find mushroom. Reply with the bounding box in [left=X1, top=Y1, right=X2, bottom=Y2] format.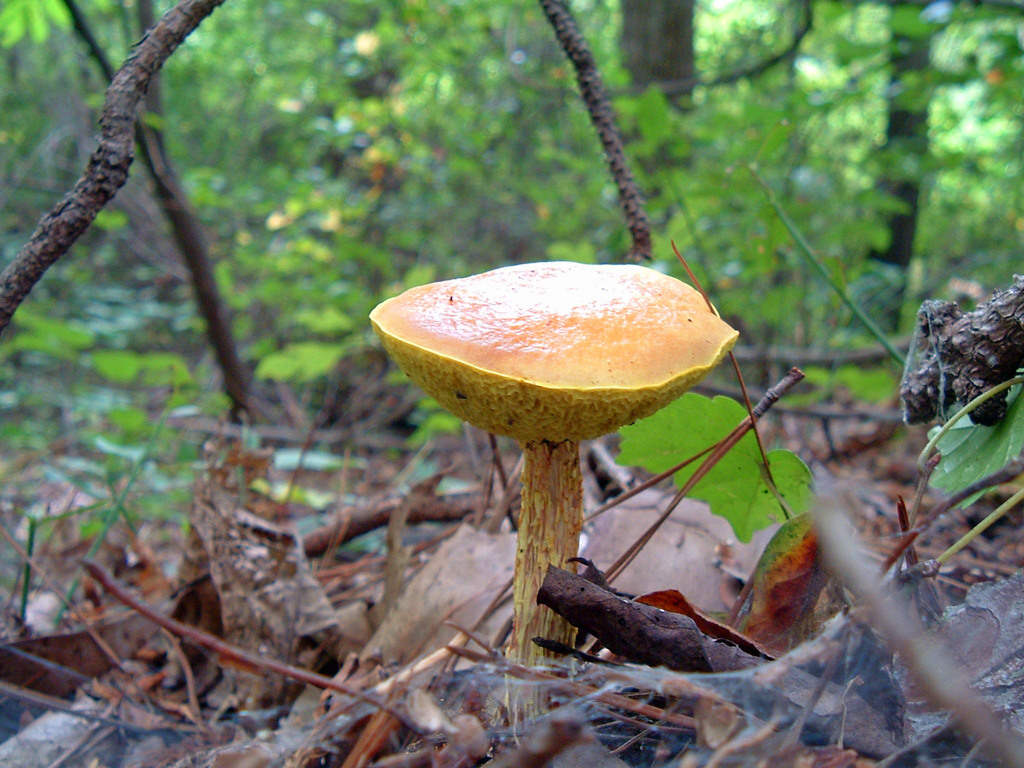
[left=360, top=253, right=766, bottom=666].
